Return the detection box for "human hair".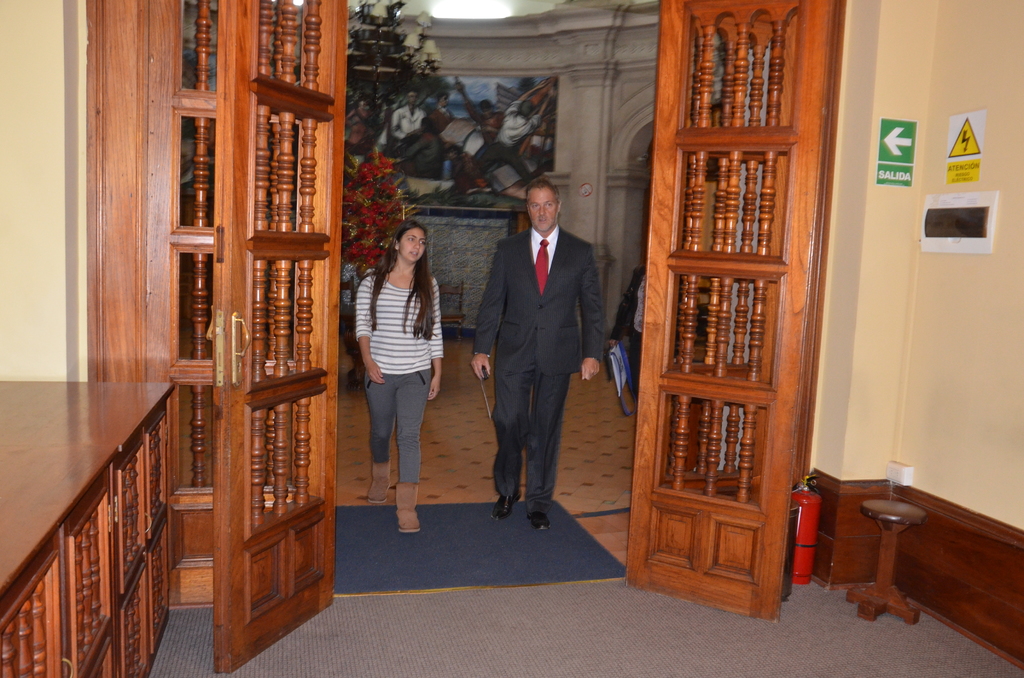
(477,98,492,112).
